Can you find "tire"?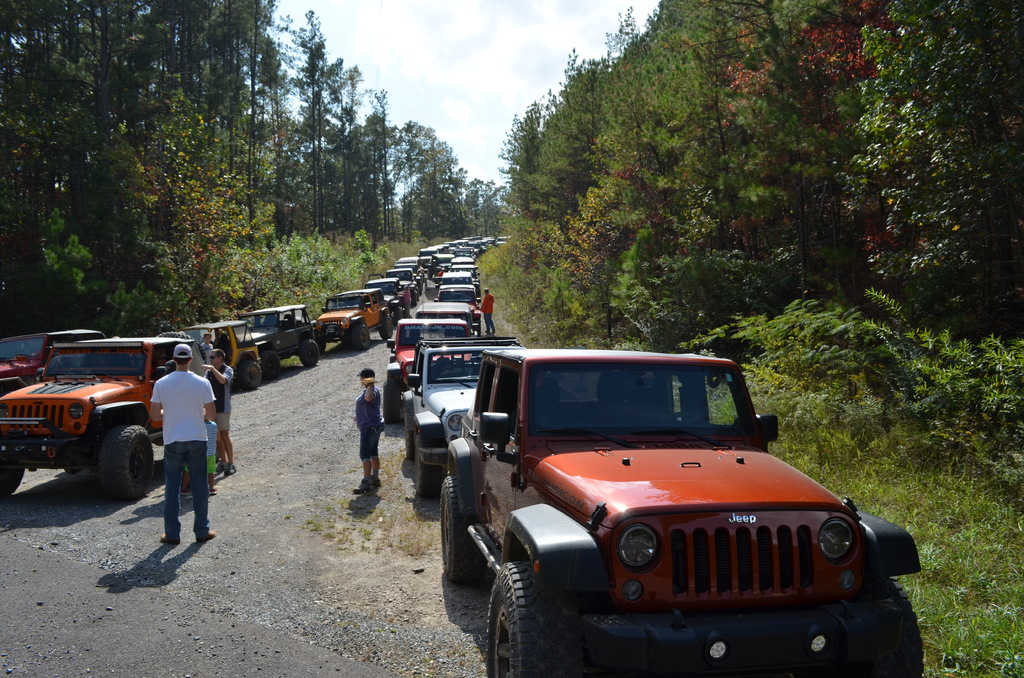
Yes, bounding box: rect(406, 426, 440, 501).
